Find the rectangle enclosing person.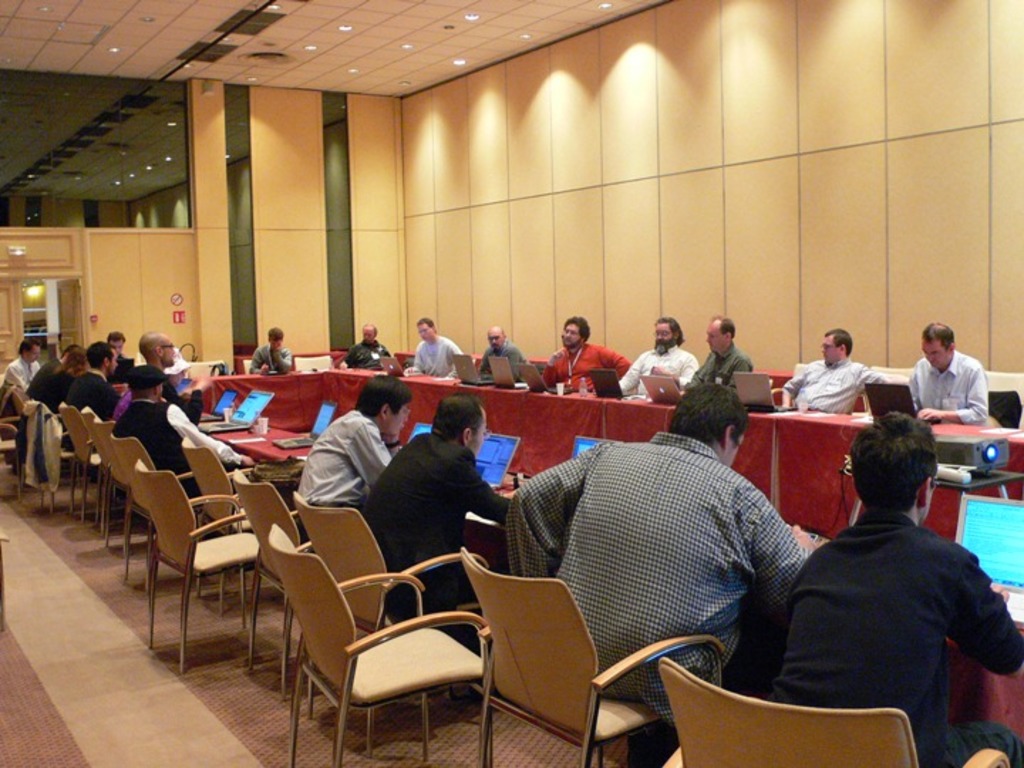
{"left": 538, "top": 313, "right": 631, "bottom": 393}.
